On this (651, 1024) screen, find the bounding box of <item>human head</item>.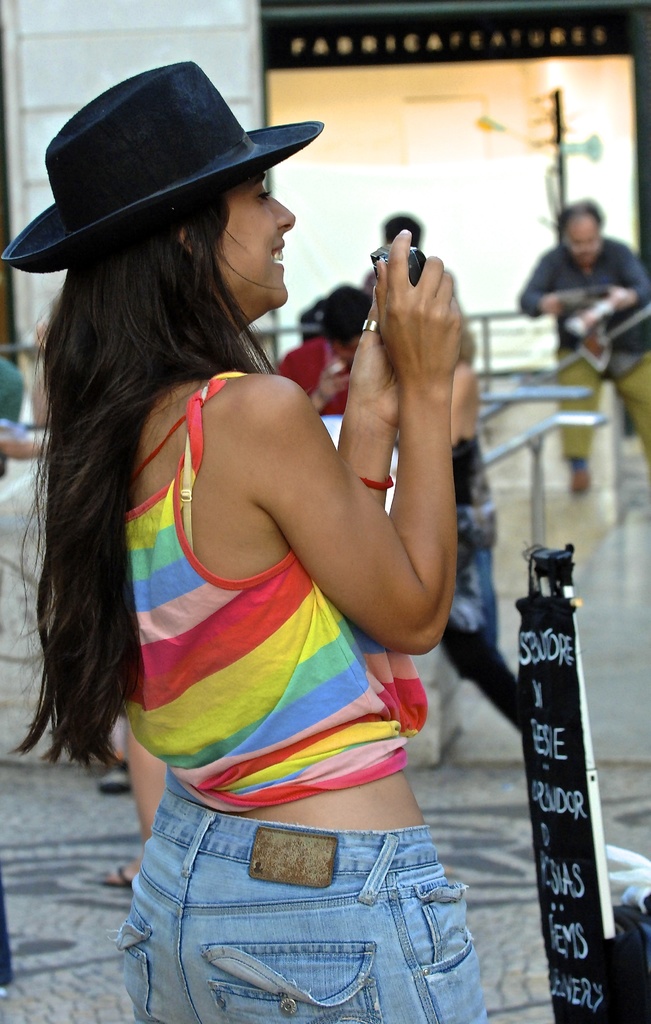
Bounding box: {"x1": 17, "y1": 52, "x2": 298, "y2": 749}.
